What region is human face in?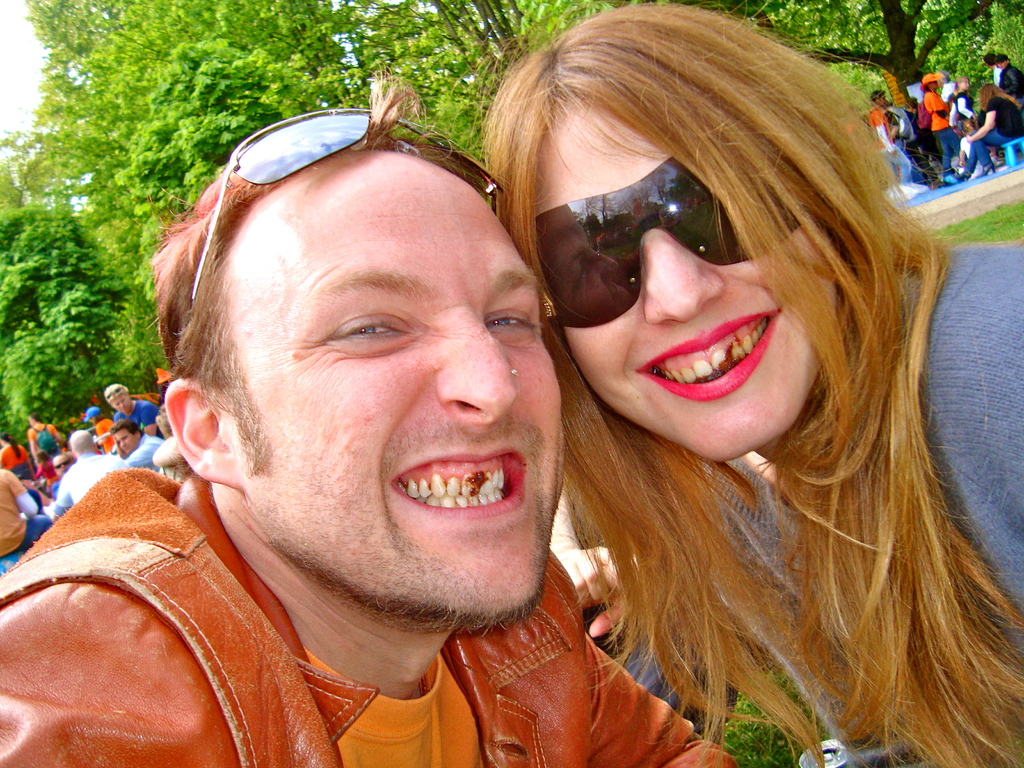
select_region(112, 429, 141, 454).
